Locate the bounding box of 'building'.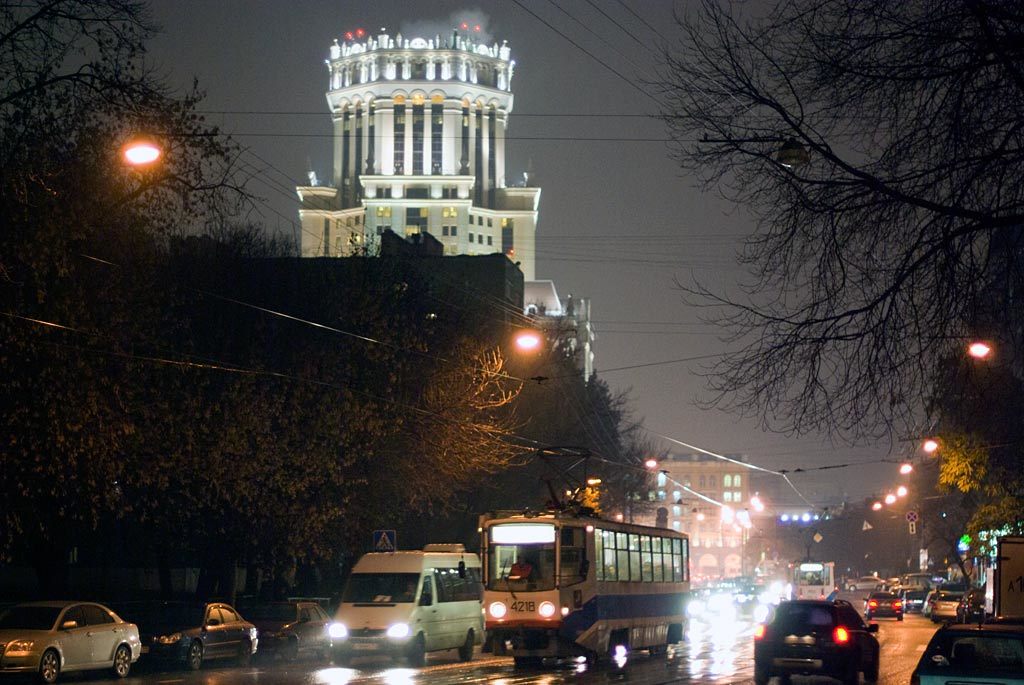
Bounding box: {"x1": 523, "y1": 278, "x2": 594, "y2": 379}.
